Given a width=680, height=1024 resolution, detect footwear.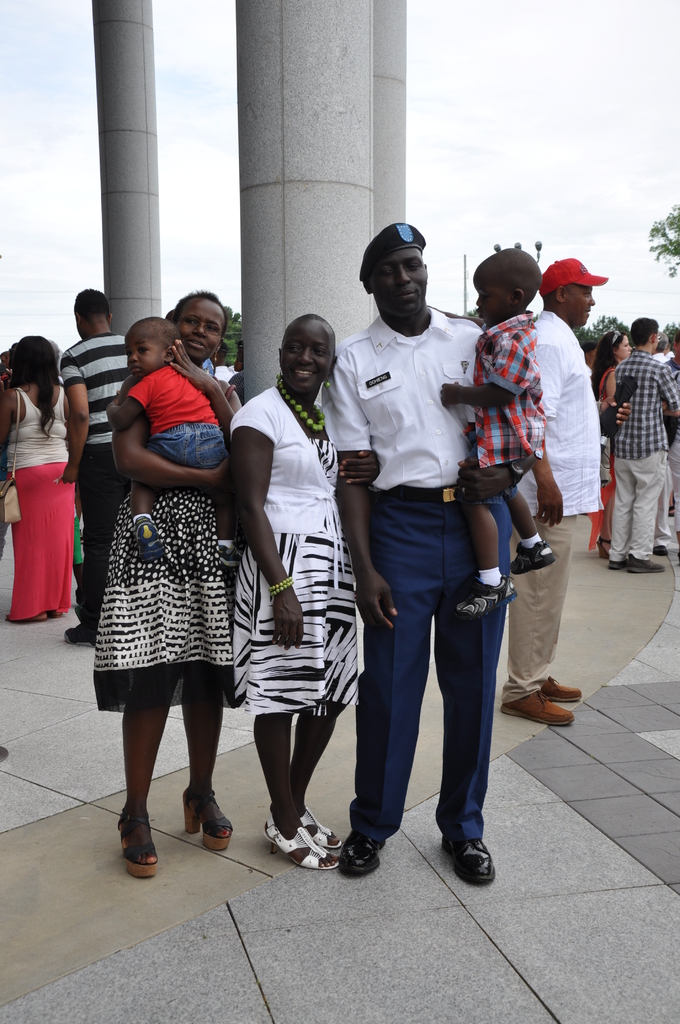
box(114, 804, 158, 879).
